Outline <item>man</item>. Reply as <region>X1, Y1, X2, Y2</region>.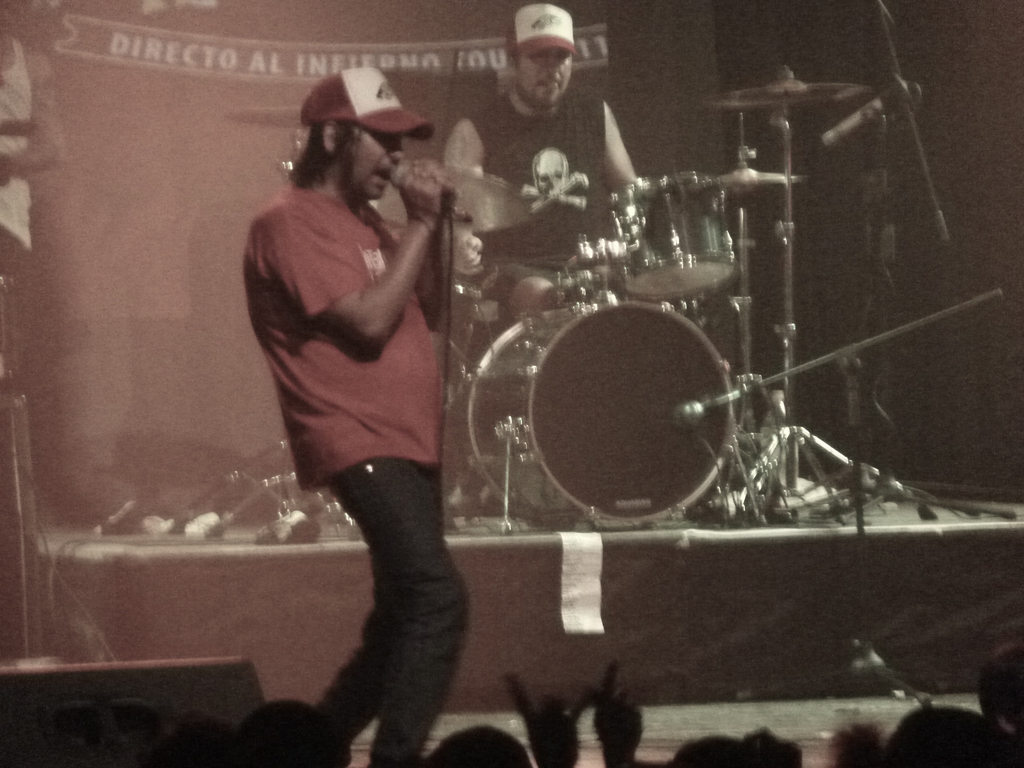
<region>439, 2, 650, 355</region>.
